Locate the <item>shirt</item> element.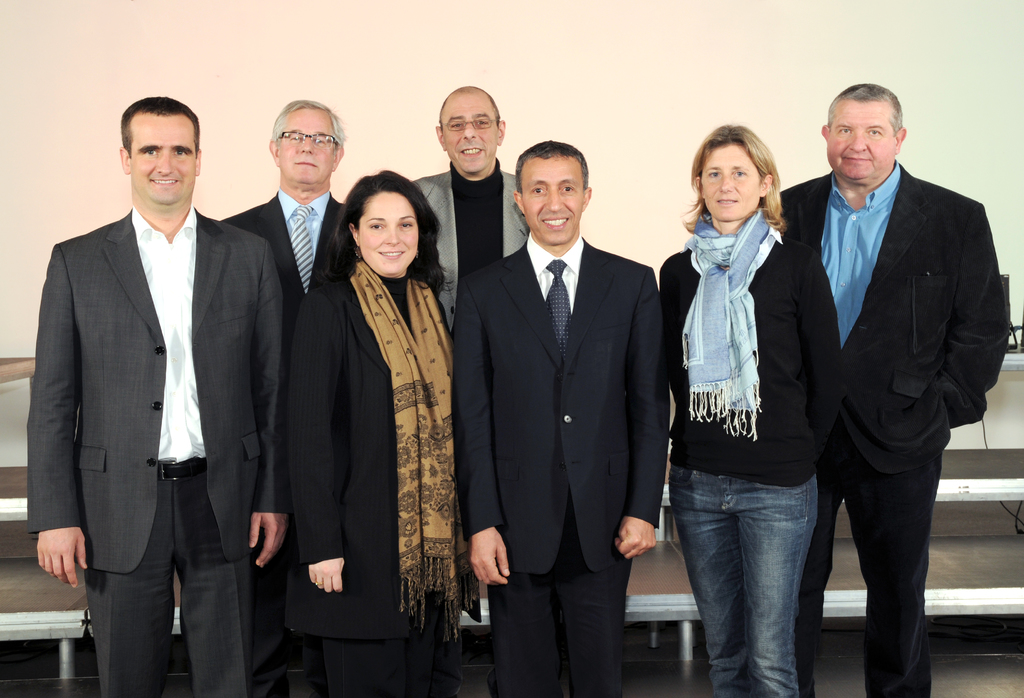
Element bbox: Rect(273, 188, 329, 294).
